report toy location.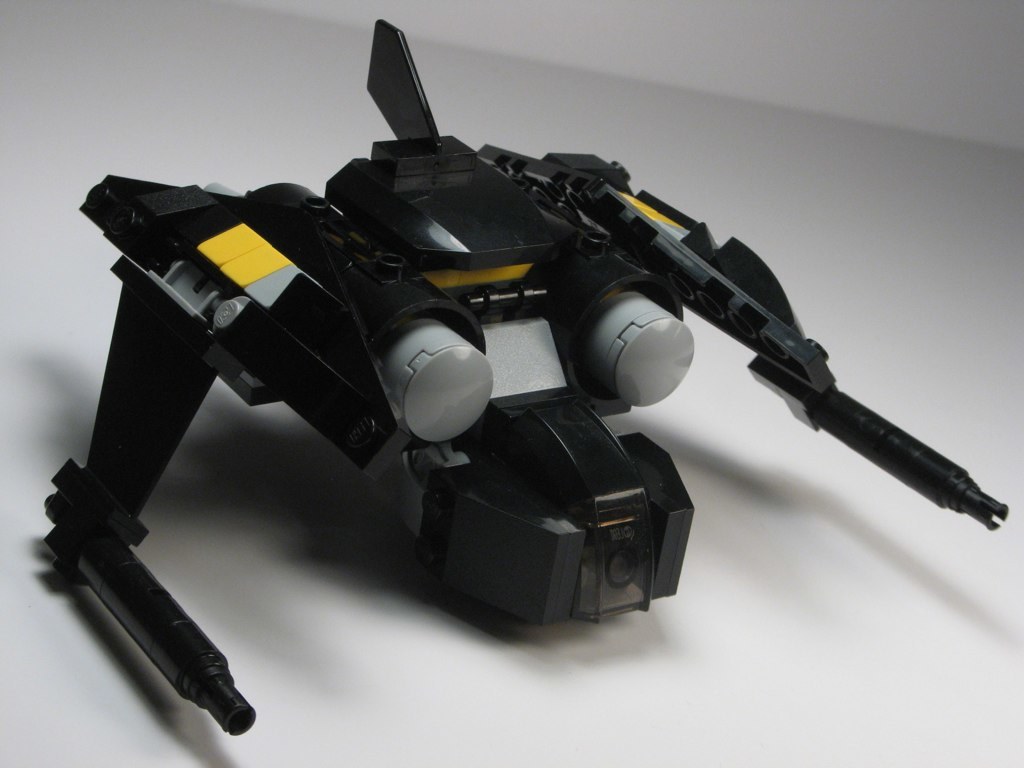
Report: crop(24, 35, 1010, 682).
